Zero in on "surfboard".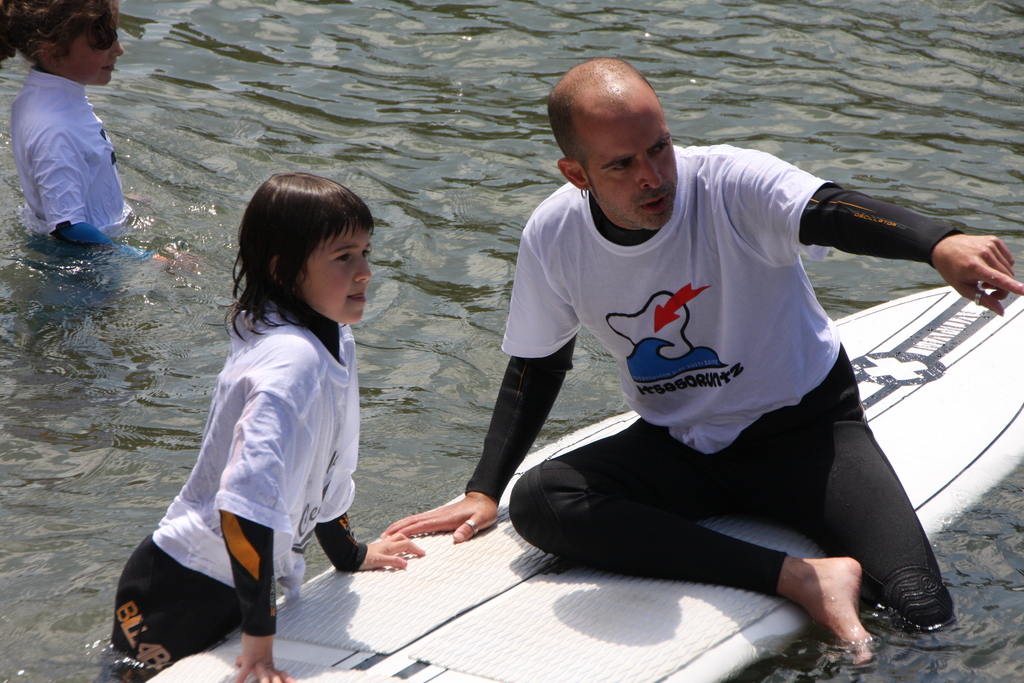
Zeroed in: [148,278,1023,682].
